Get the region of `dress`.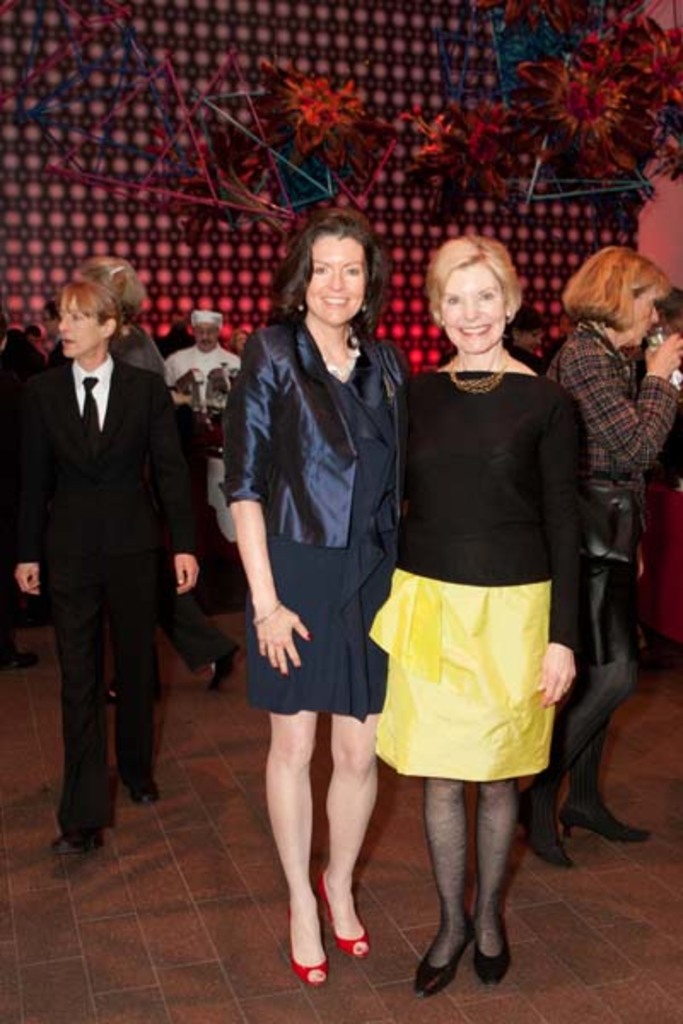
{"left": 215, "top": 295, "right": 420, "bottom": 732}.
